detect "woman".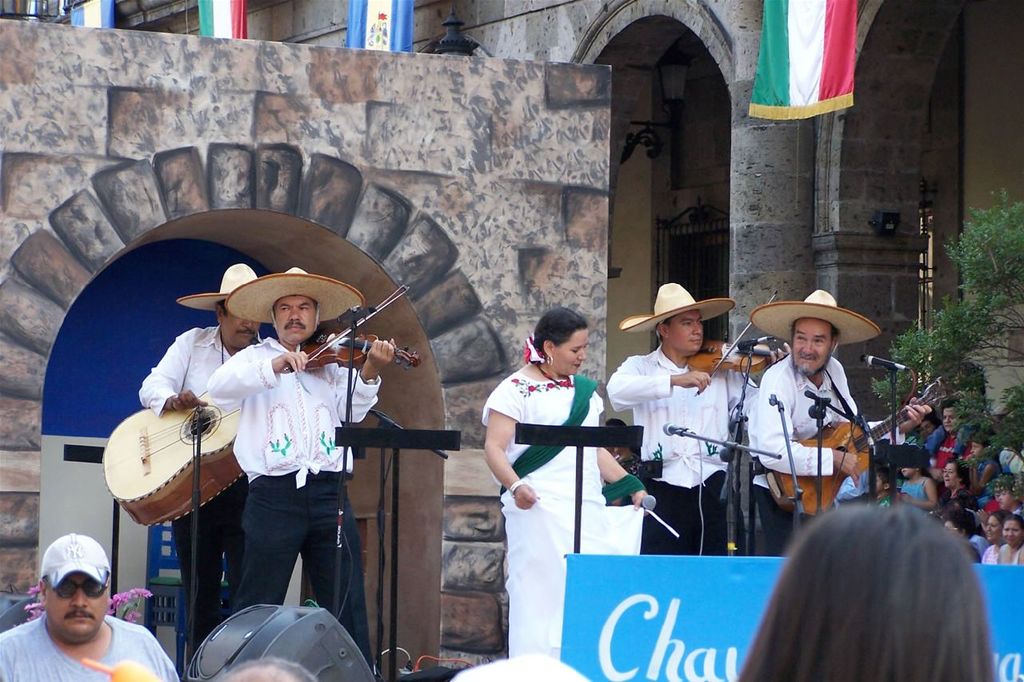
Detected at BBox(483, 309, 651, 660).
